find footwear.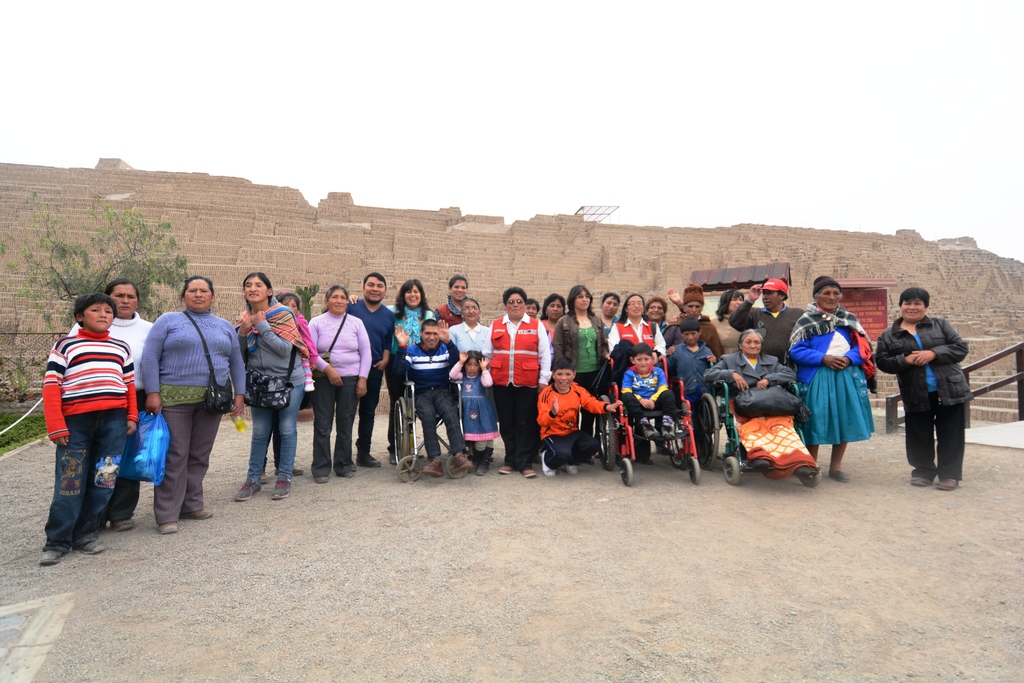
bbox=[187, 502, 218, 516].
